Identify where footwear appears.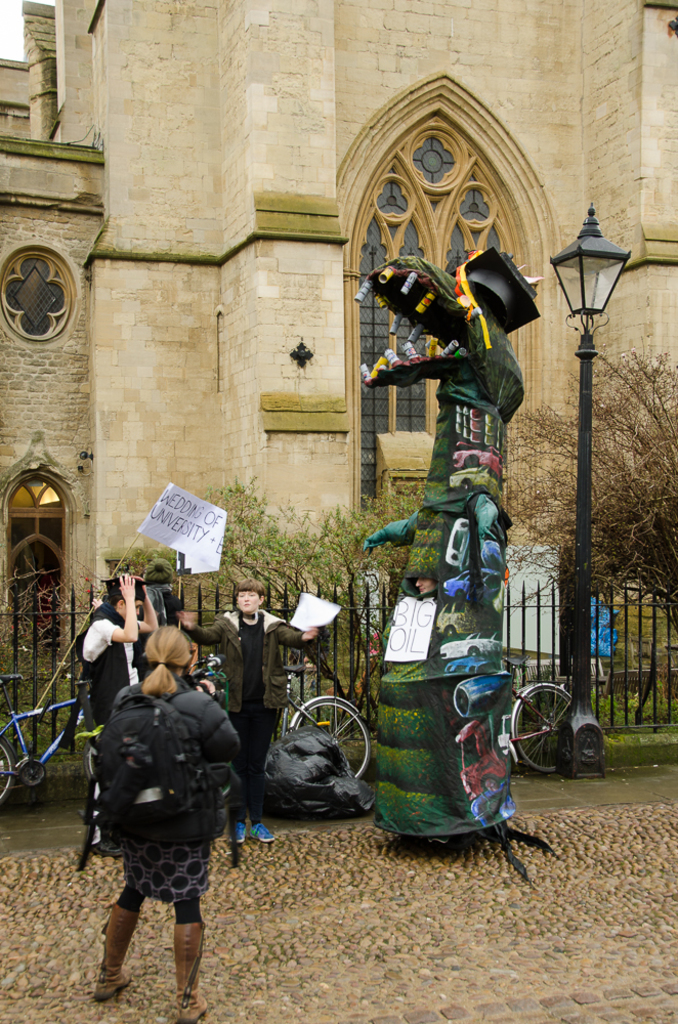
Appears at [left=176, top=925, right=216, bottom=1017].
